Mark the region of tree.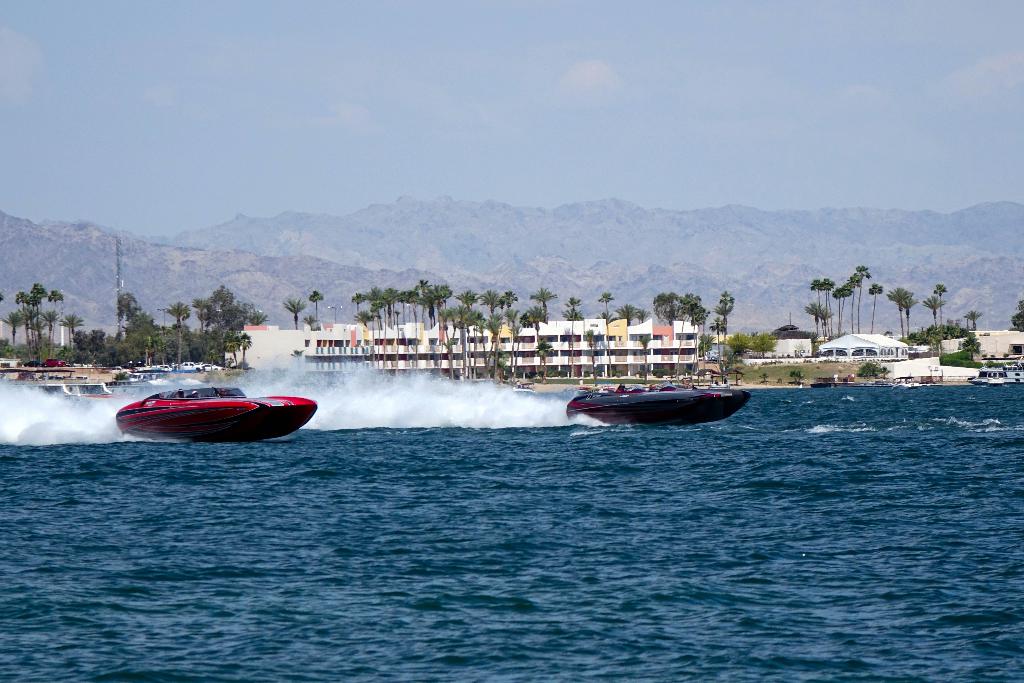
Region: [x1=934, y1=283, x2=948, y2=325].
